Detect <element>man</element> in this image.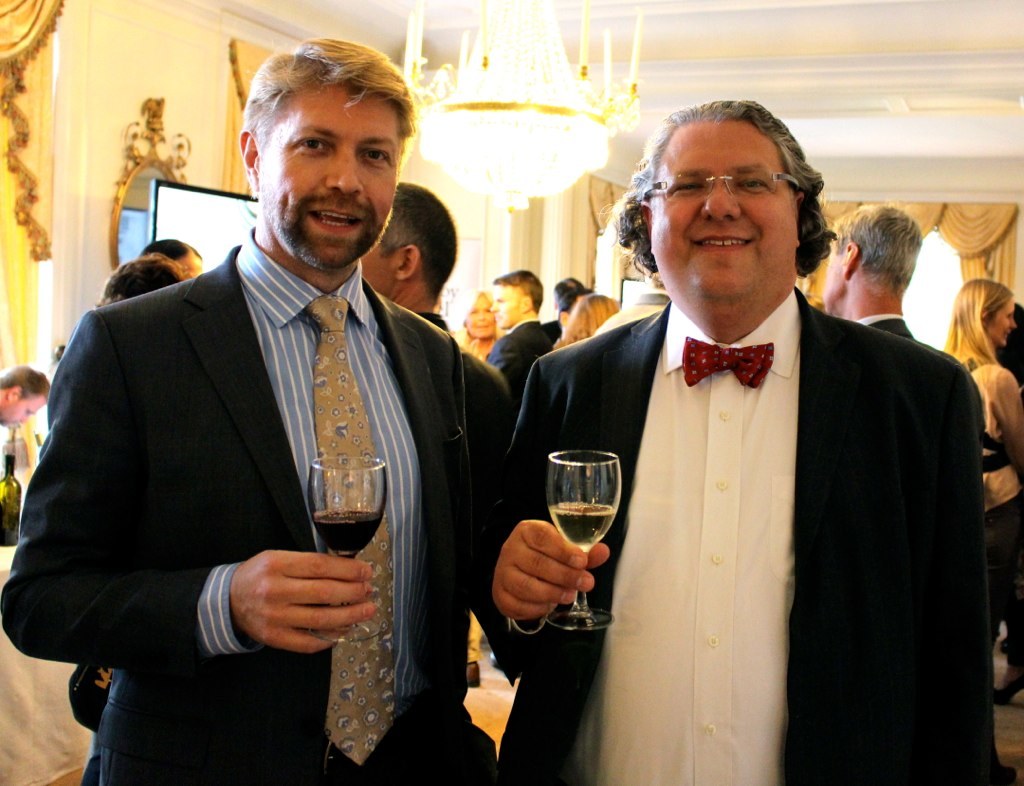
Detection: <region>815, 202, 917, 341</region>.
